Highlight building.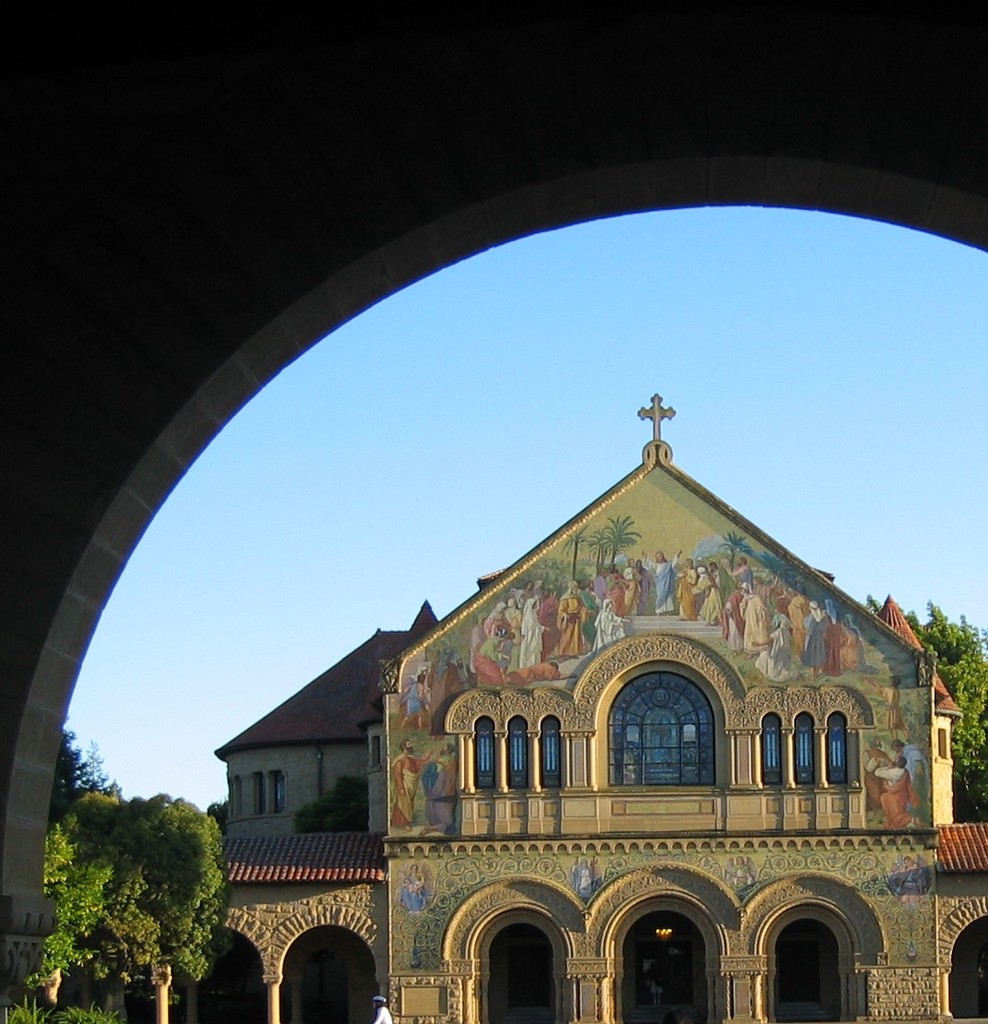
Highlighted region: 124,389,983,1023.
